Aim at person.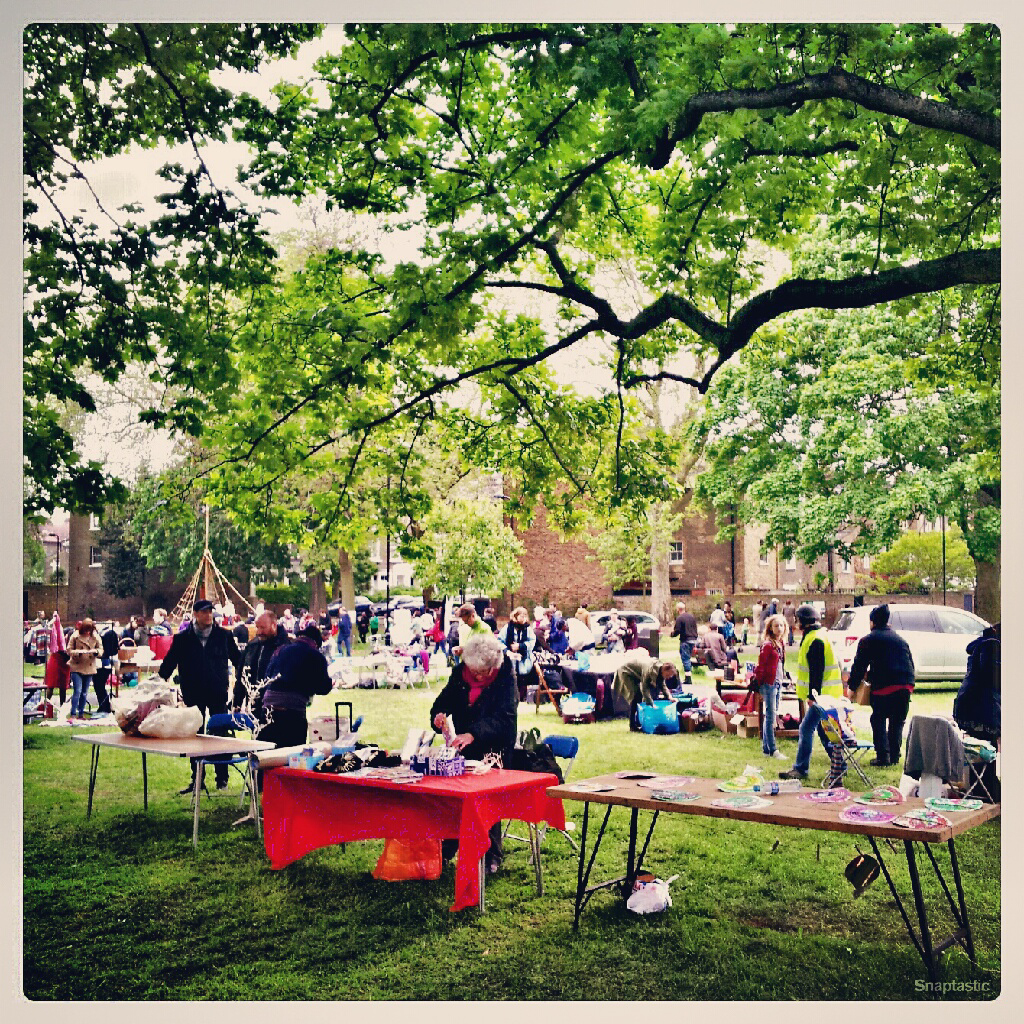
Aimed at 431 634 522 861.
